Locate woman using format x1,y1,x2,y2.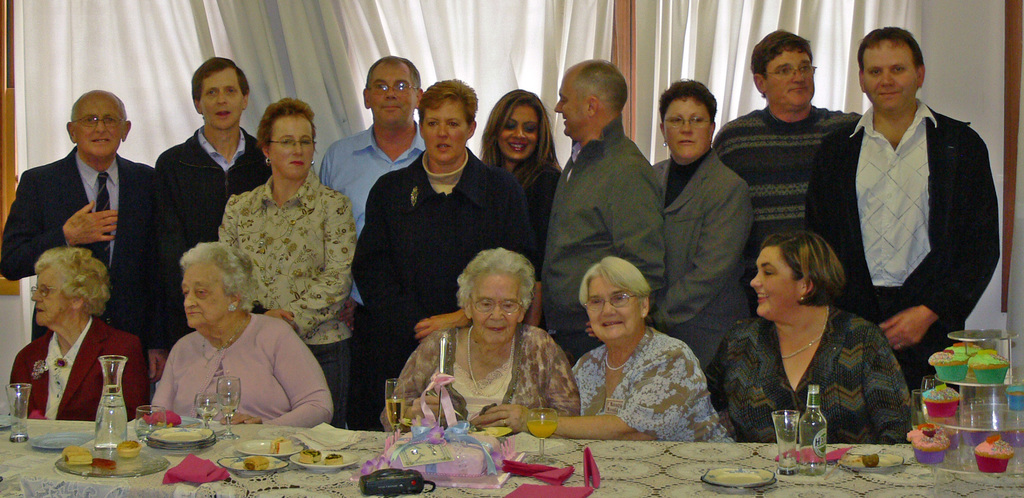
10,246,158,421.
